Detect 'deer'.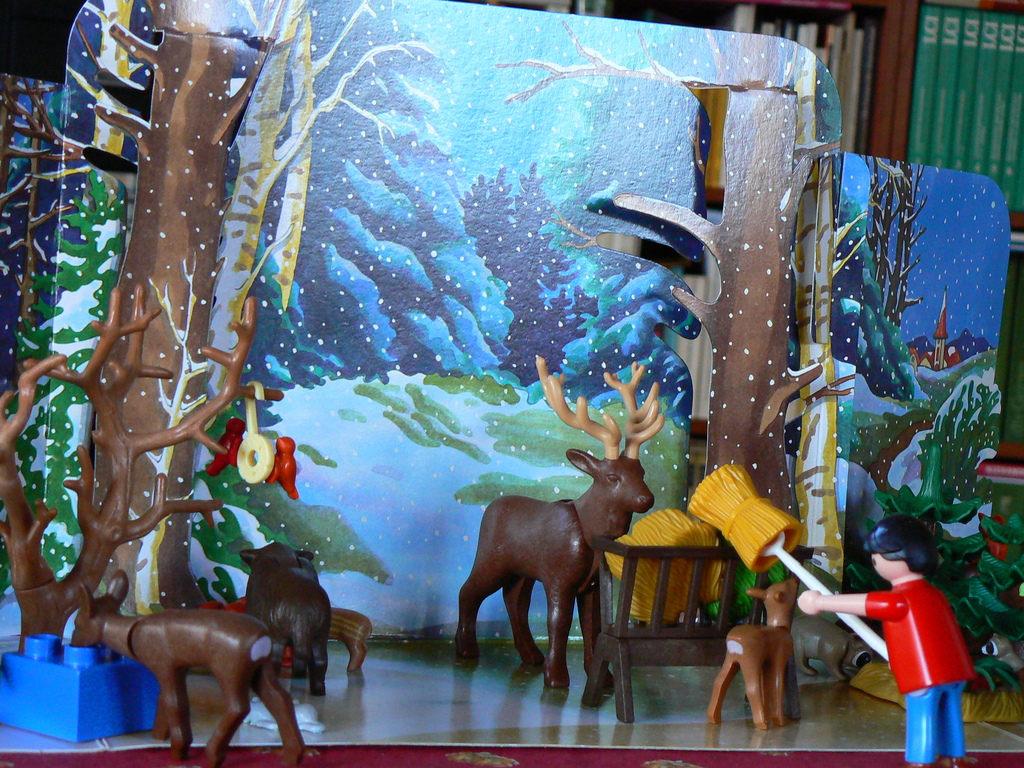
Detected at <box>447,360,667,700</box>.
